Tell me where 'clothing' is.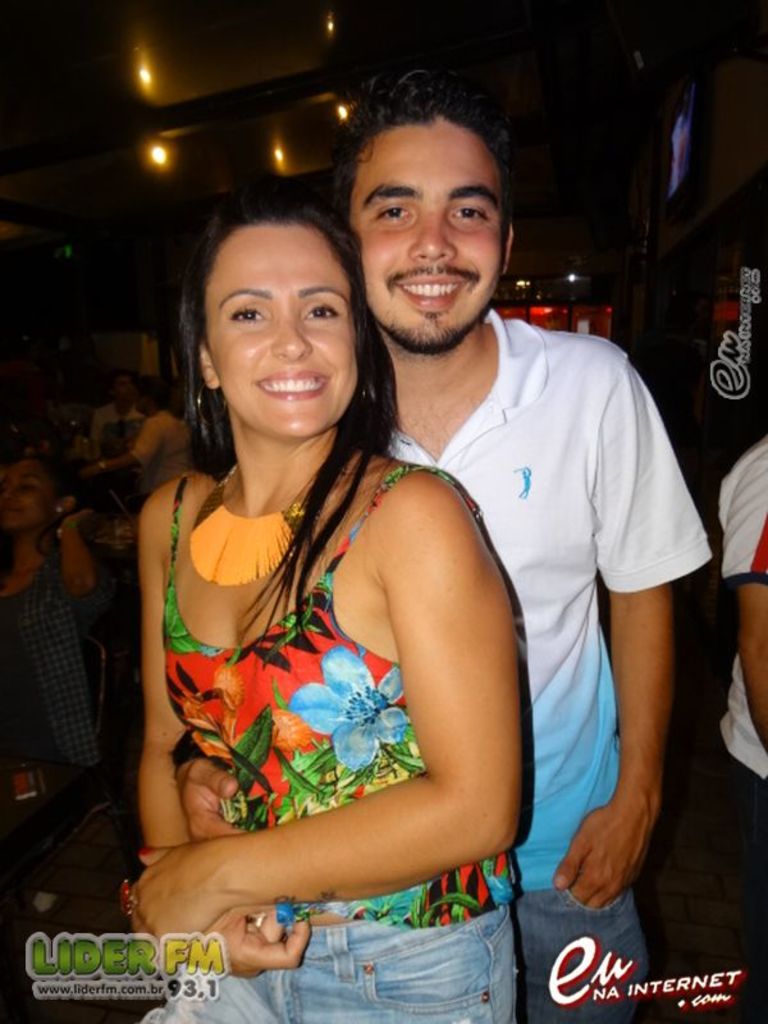
'clothing' is at bbox=(0, 558, 118, 893).
